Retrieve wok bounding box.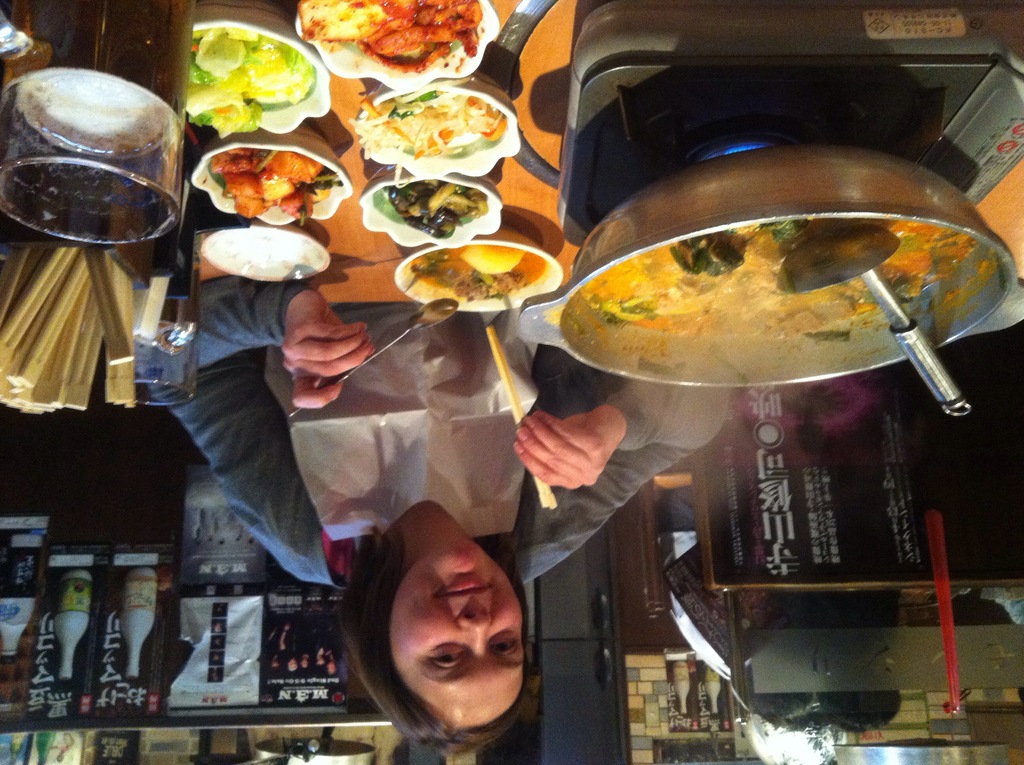
Bounding box: <box>509,138,1023,393</box>.
